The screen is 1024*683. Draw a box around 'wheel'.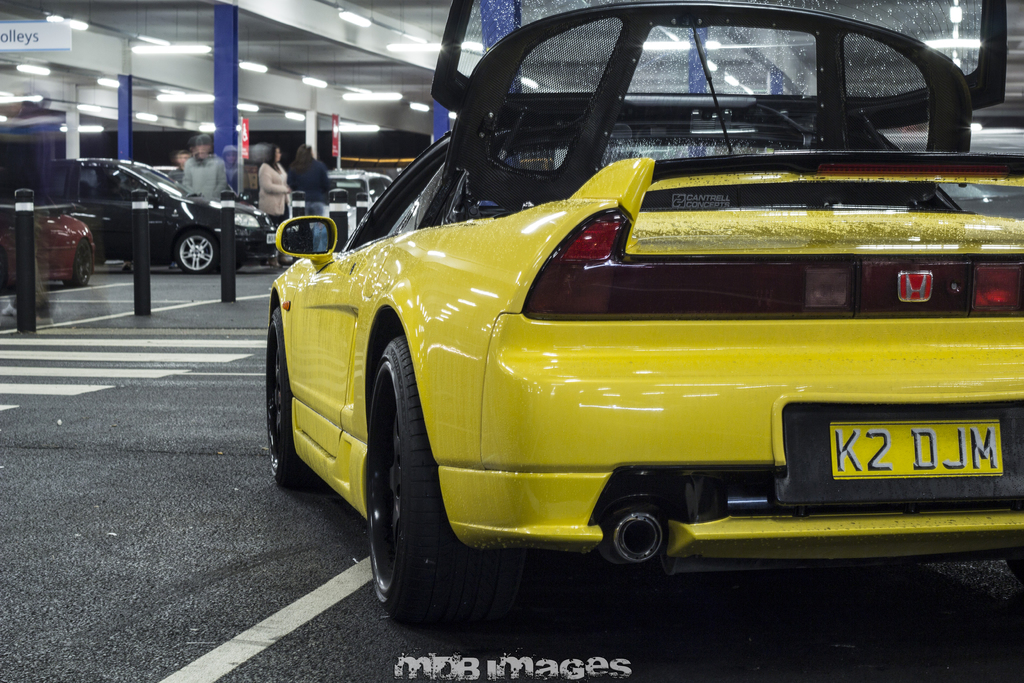
[x1=175, y1=234, x2=218, y2=273].
